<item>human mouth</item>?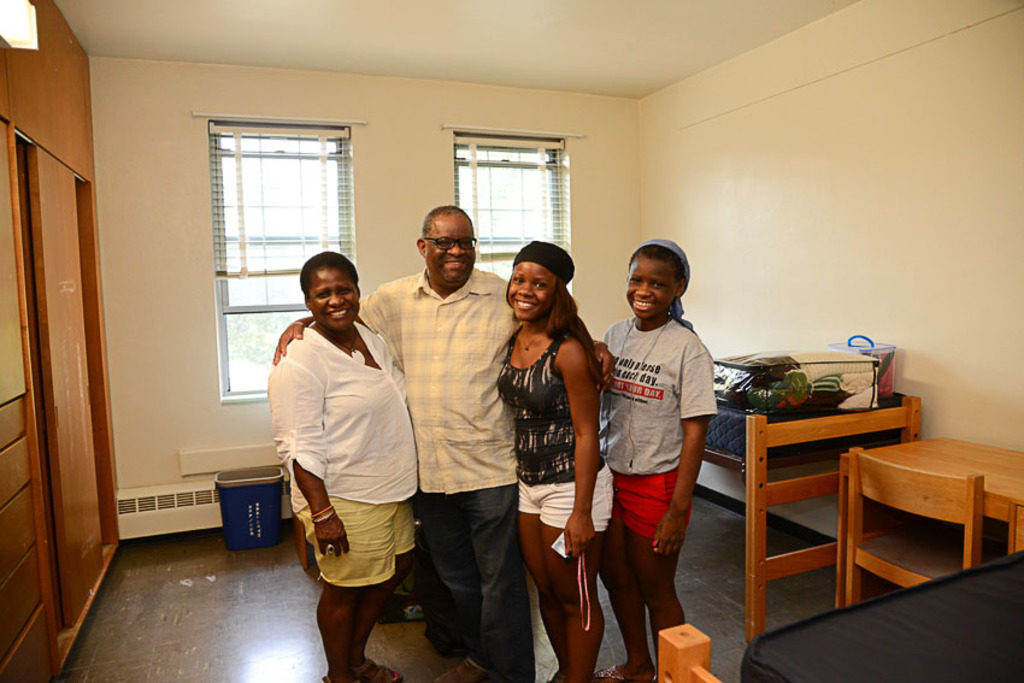
{"left": 634, "top": 298, "right": 653, "bottom": 312}
